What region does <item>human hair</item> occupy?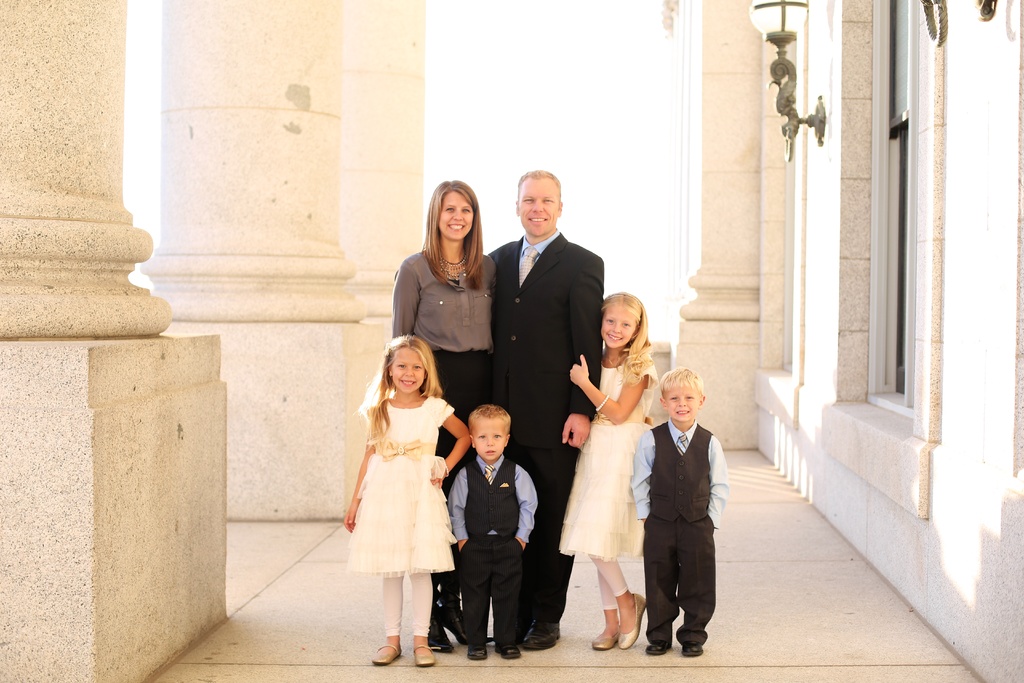
<bbox>367, 345, 440, 448</bbox>.
